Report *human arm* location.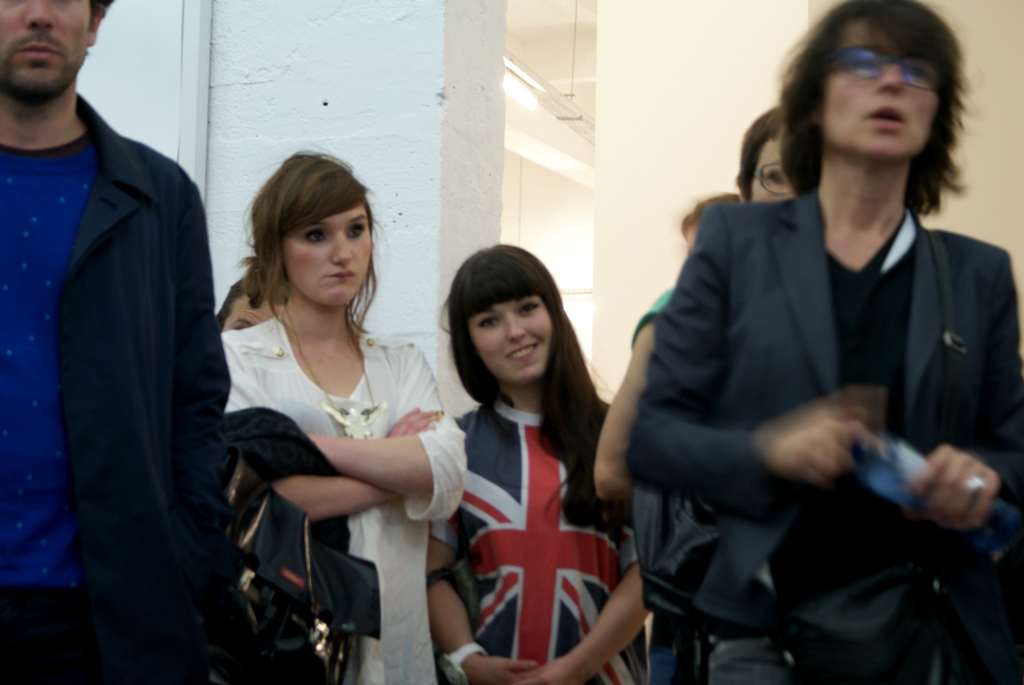
Report: pyautogui.locateOnScreen(420, 406, 540, 684).
